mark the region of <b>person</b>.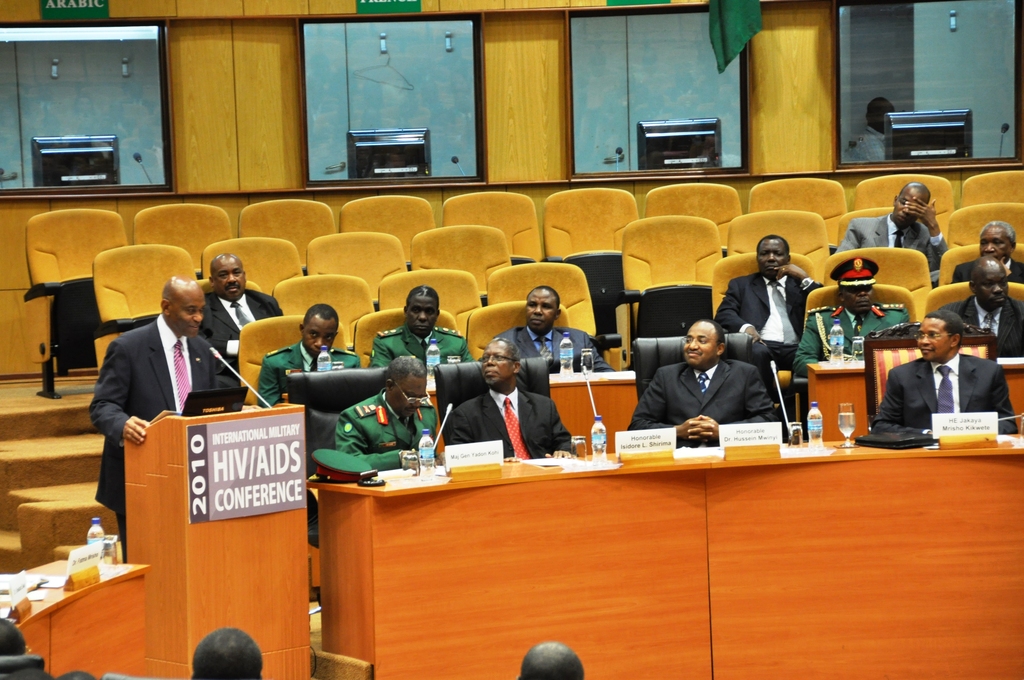
Region: locate(792, 261, 908, 373).
